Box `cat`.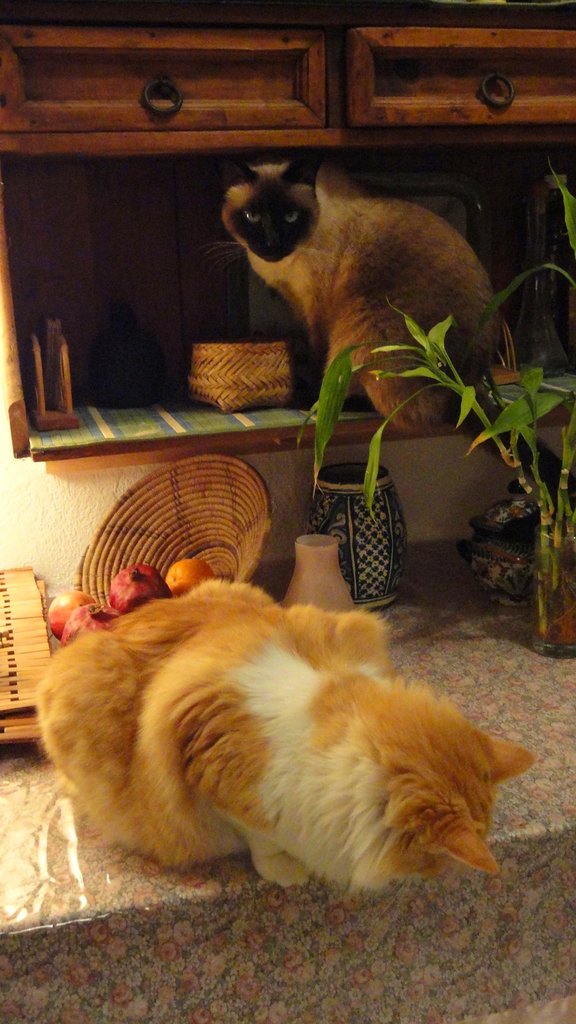
detection(210, 146, 500, 438).
